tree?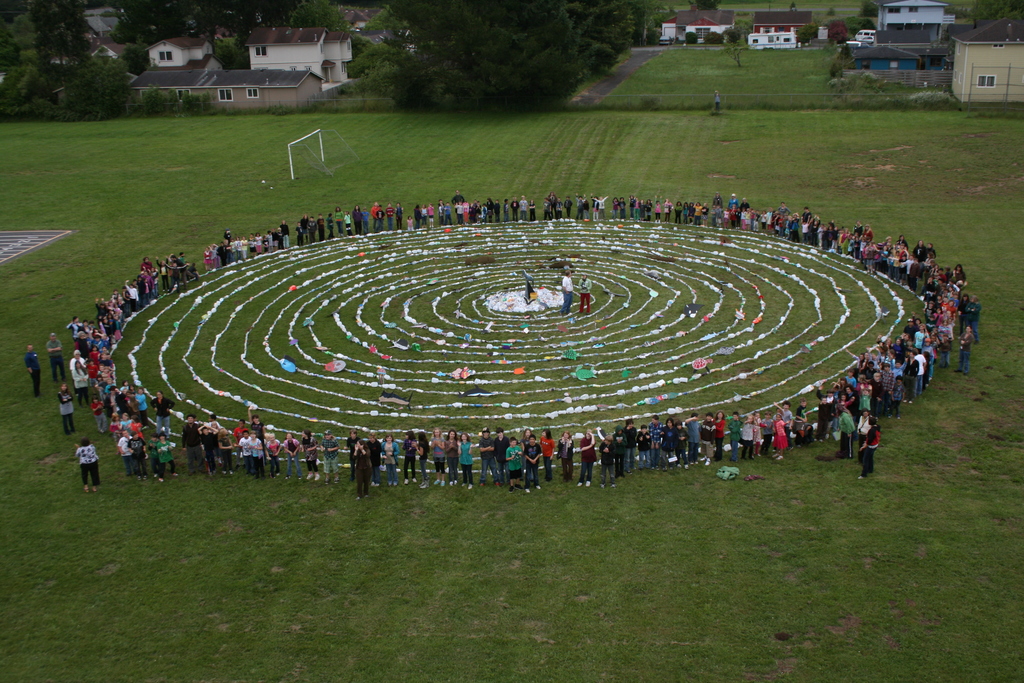
box=[316, 0, 343, 28]
